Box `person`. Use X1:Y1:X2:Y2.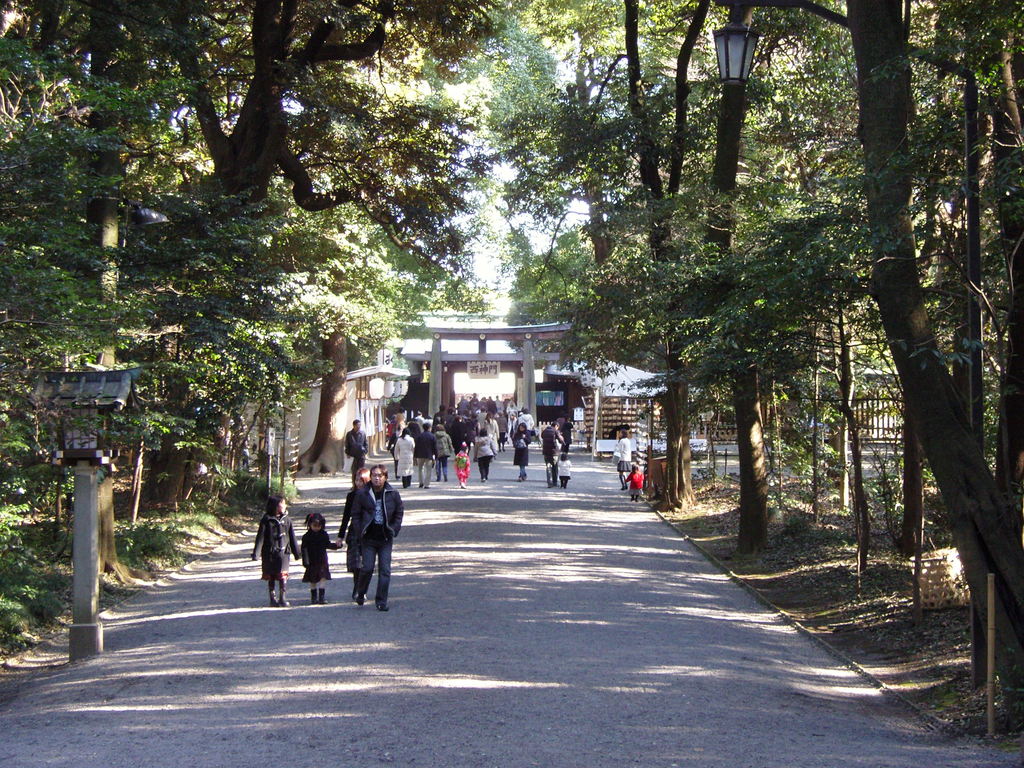
557:452:572:488.
